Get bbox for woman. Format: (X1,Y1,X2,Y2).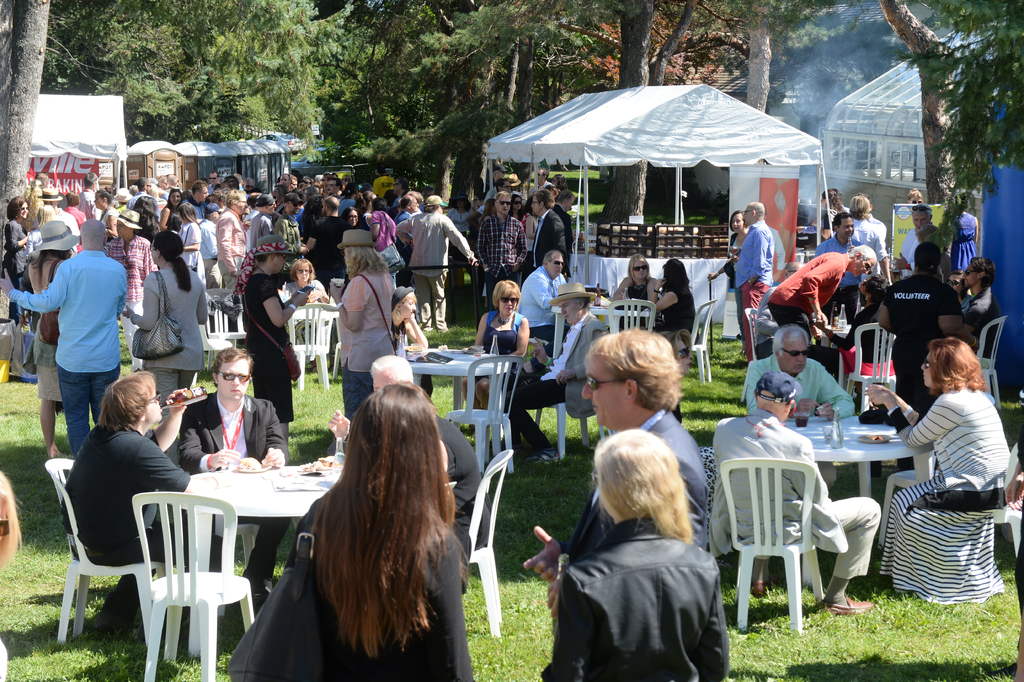
(25,205,58,260).
